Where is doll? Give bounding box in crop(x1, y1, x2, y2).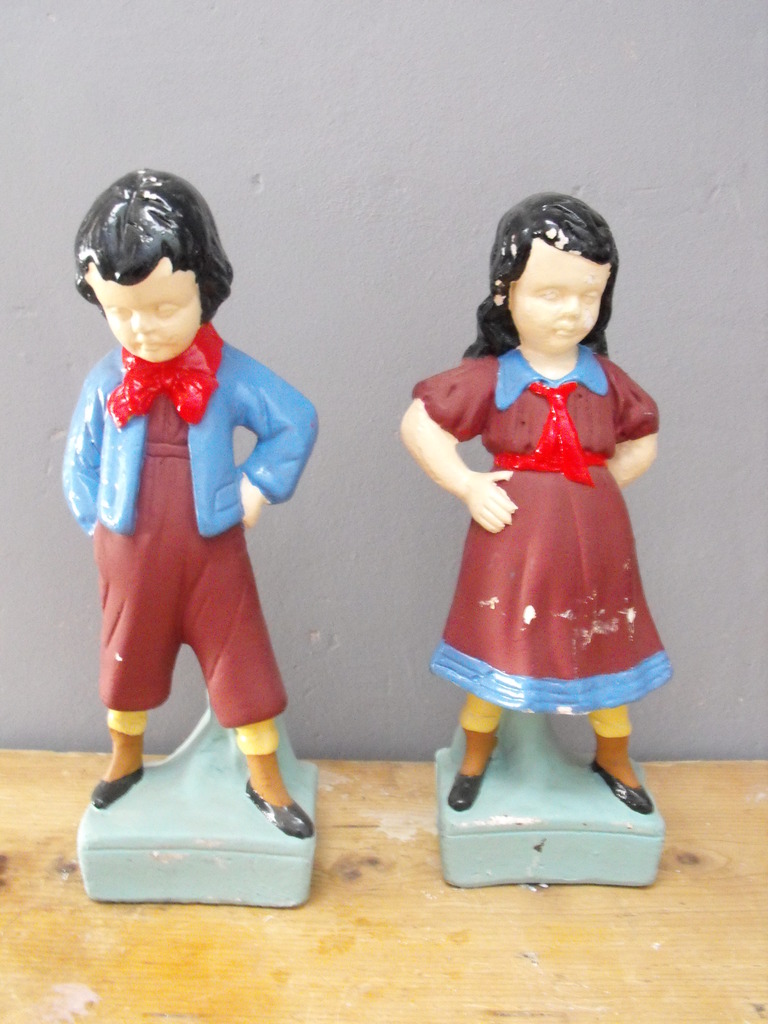
crop(56, 162, 324, 837).
